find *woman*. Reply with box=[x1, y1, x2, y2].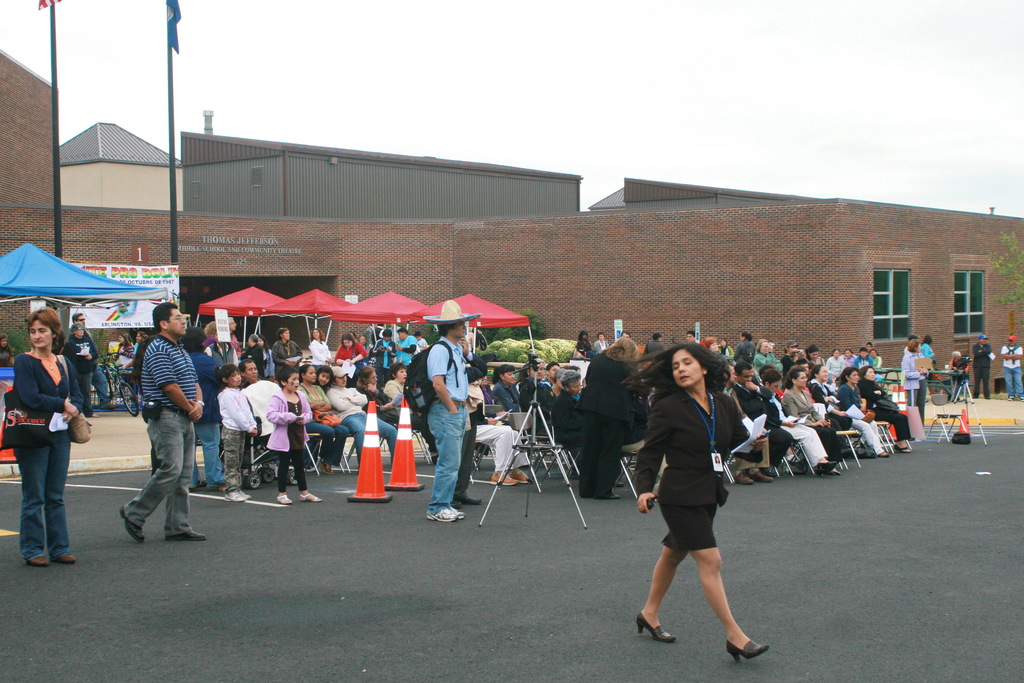
box=[299, 369, 349, 472].
